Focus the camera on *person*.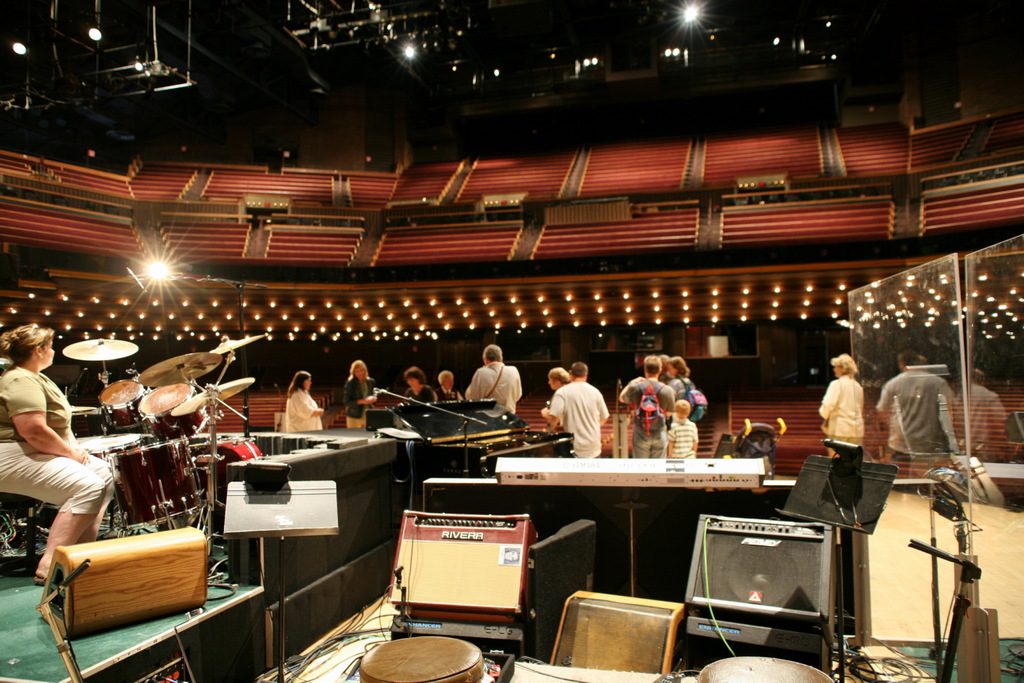
Focus region: {"left": 402, "top": 362, "right": 434, "bottom": 408}.
